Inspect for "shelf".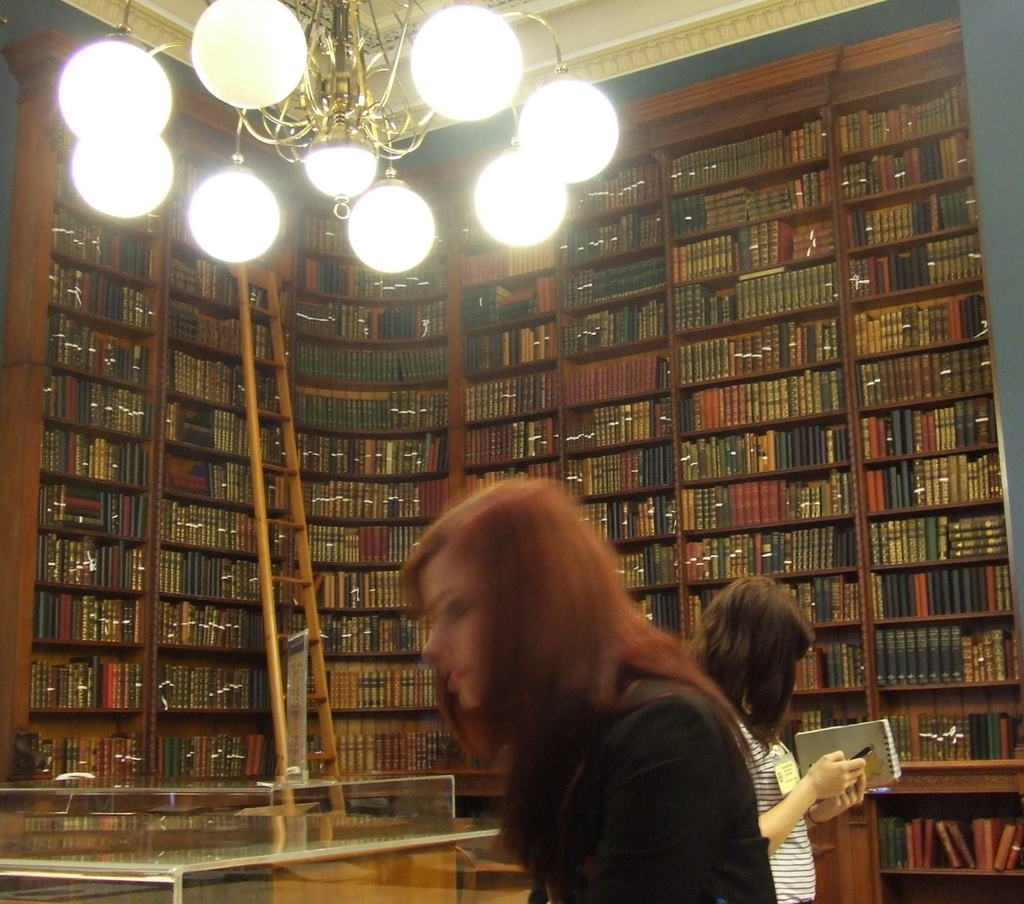
Inspection: (left=835, top=72, right=976, bottom=161).
